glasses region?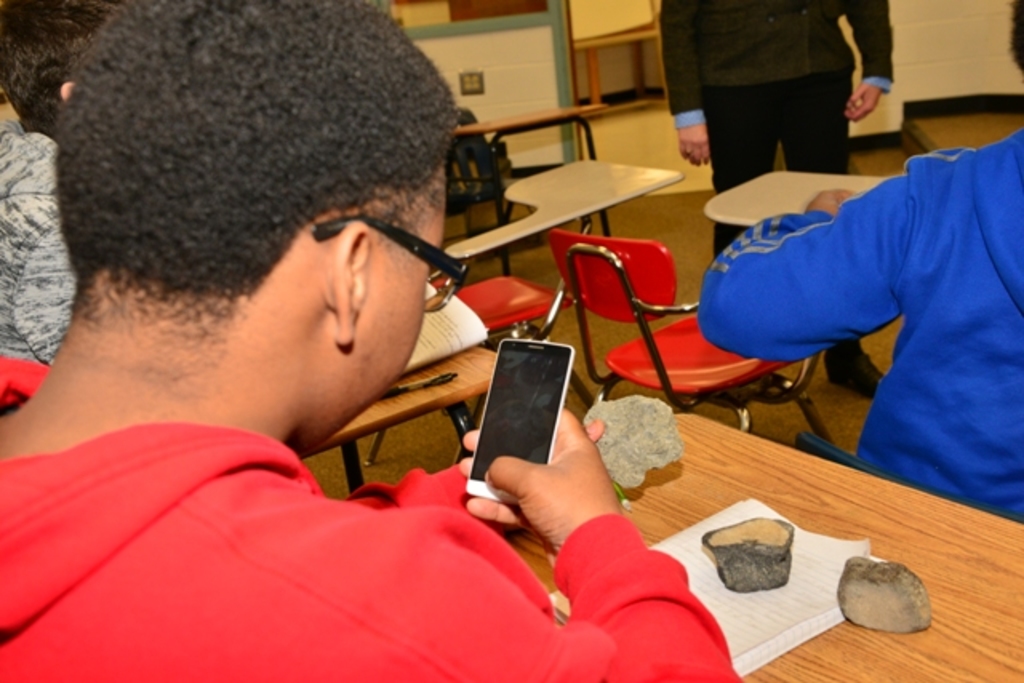
left=264, top=181, right=466, bottom=309
